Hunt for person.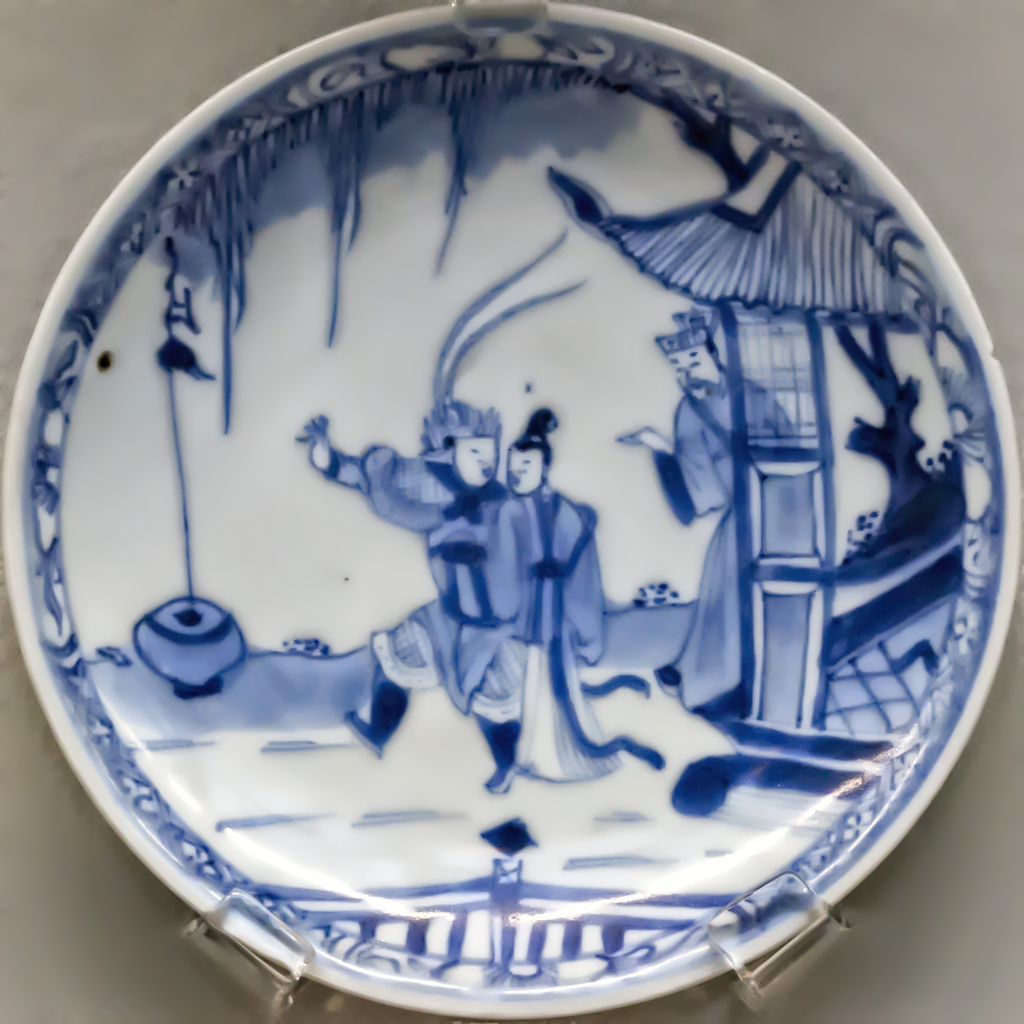
Hunted down at (left=291, top=398, right=534, bottom=799).
